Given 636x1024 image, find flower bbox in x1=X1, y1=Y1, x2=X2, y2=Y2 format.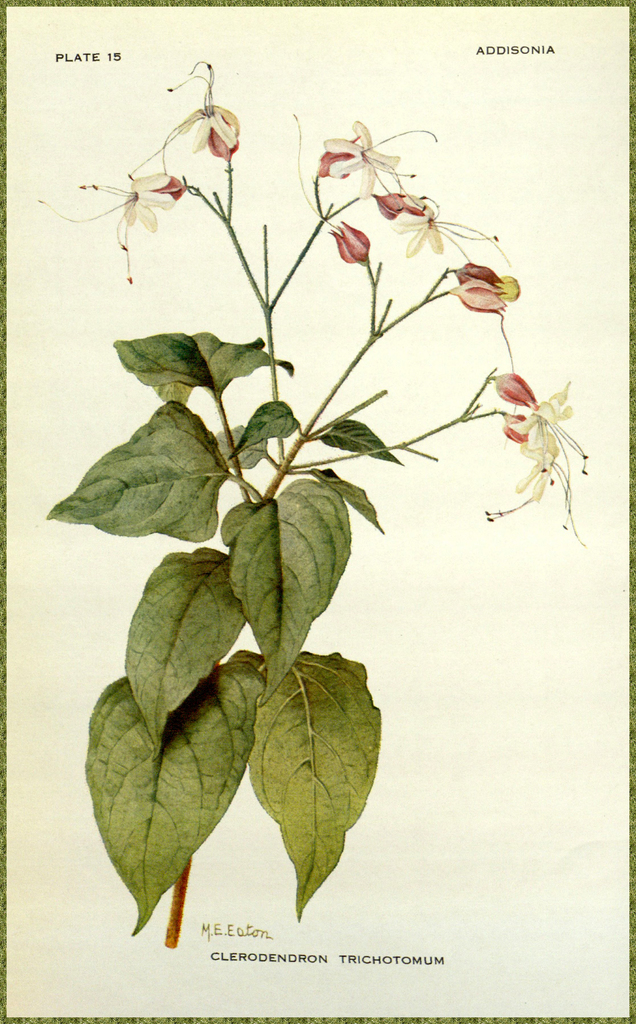
x1=489, y1=373, x2=586, y2=467.
